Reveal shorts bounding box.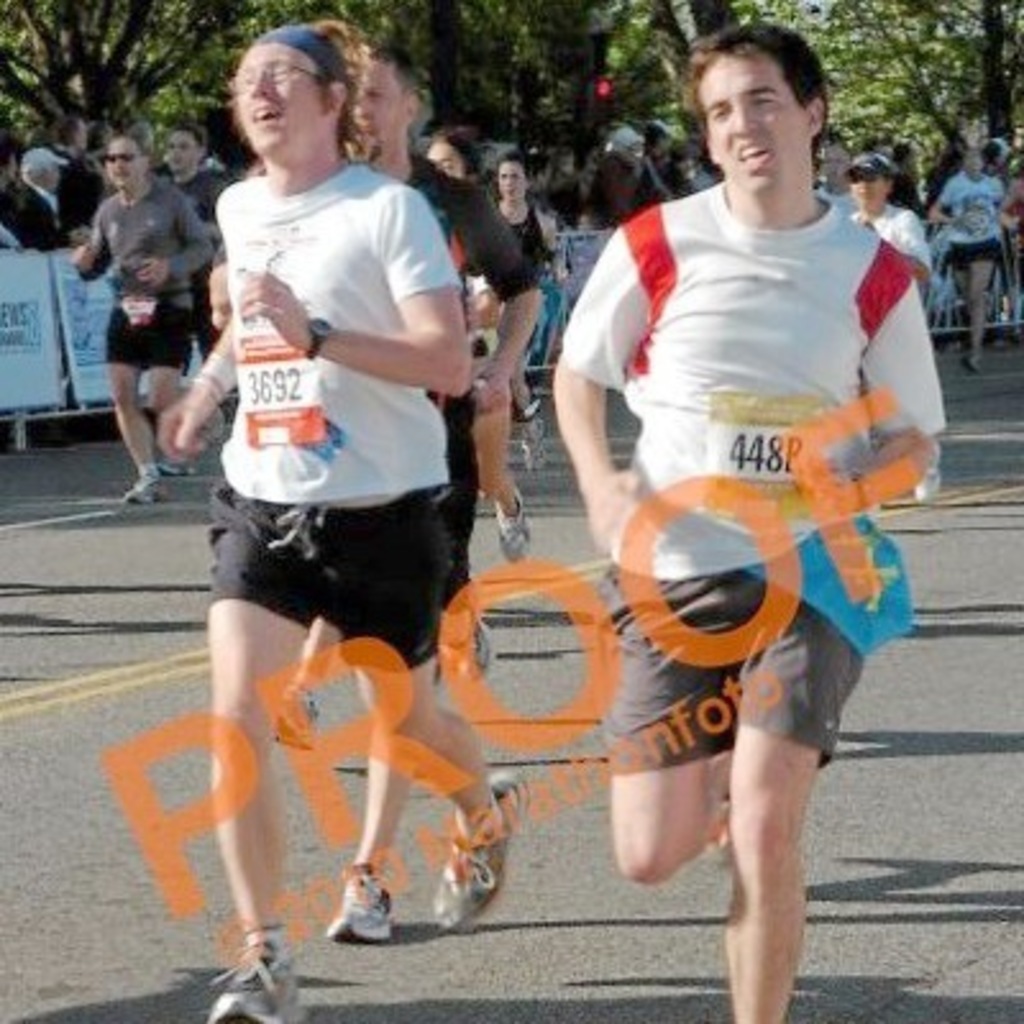
Revealed: <box>184,492,471,658</box>.
